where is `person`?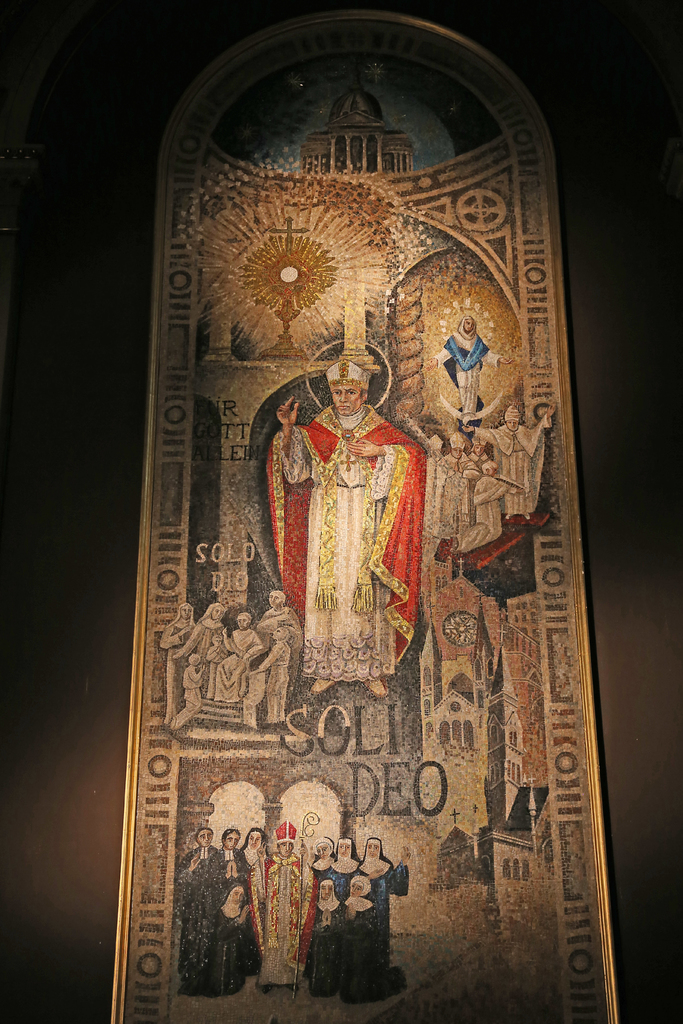
<box>310,876,345,991</box>.
